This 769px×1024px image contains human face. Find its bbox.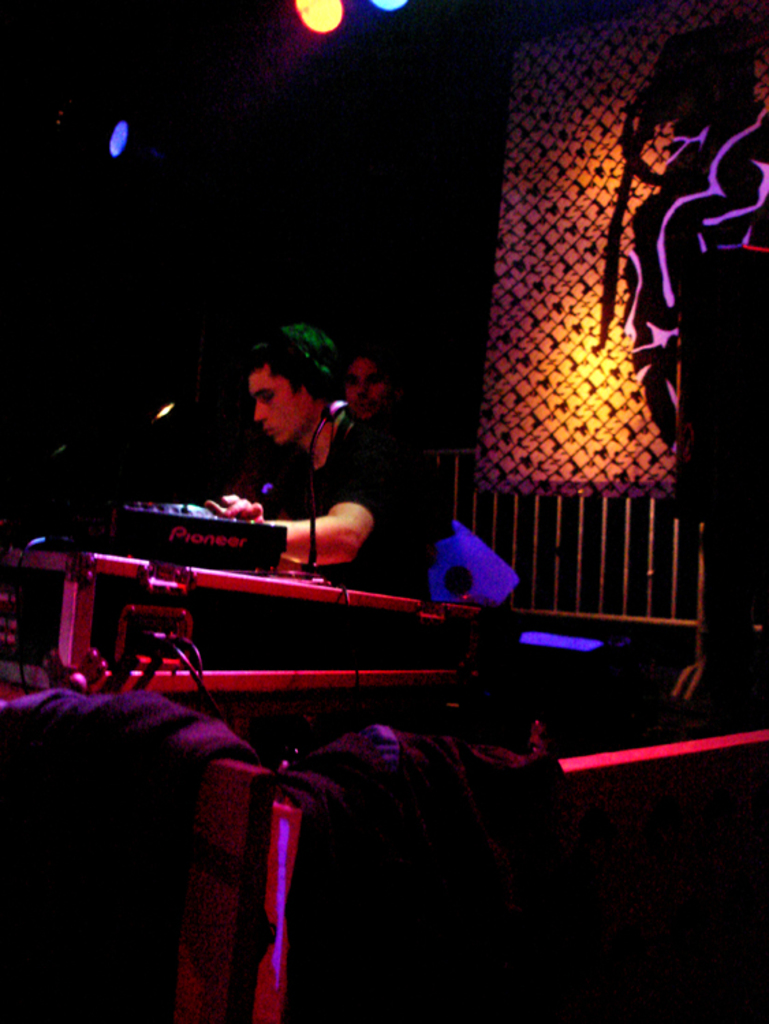
<region>340, 352, 396, 429</region>.
